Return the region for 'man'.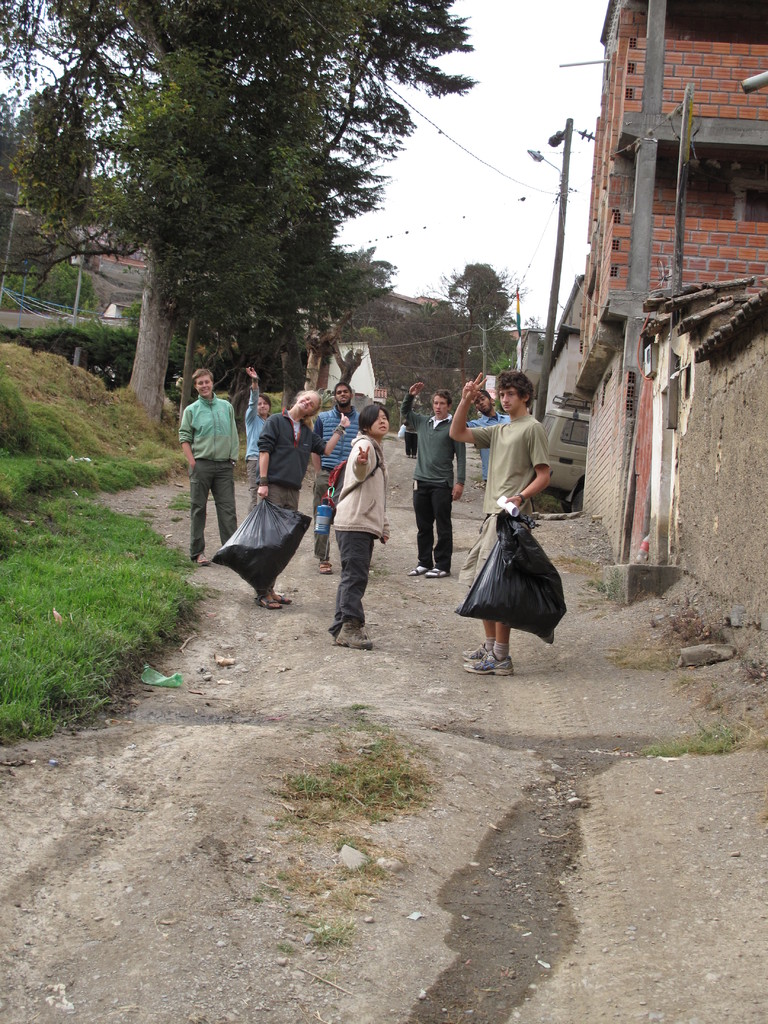
crop(399, 378, 471, 581).
